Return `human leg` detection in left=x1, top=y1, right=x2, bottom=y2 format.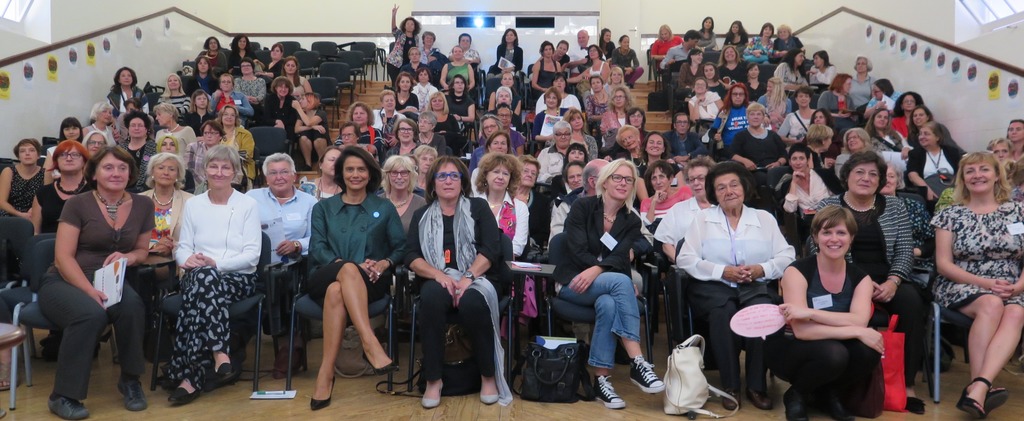
left=106, top=273, right=147, bottom=414.
